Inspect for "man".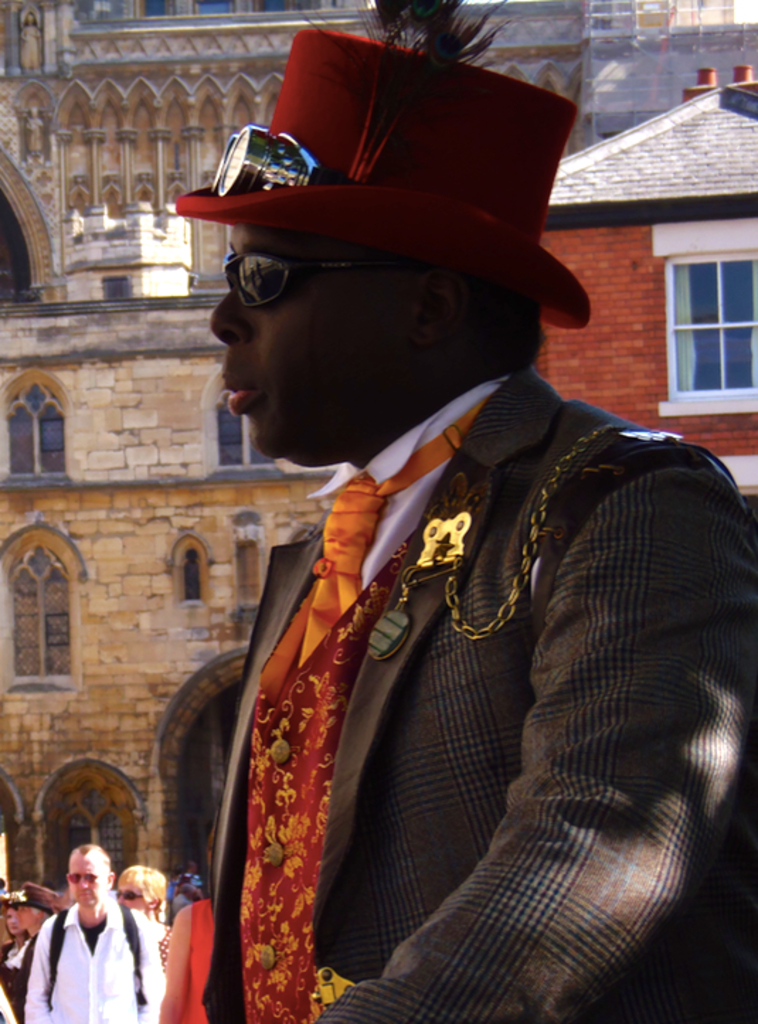
Inspection: BBox(0, 874, 58, 1000).
